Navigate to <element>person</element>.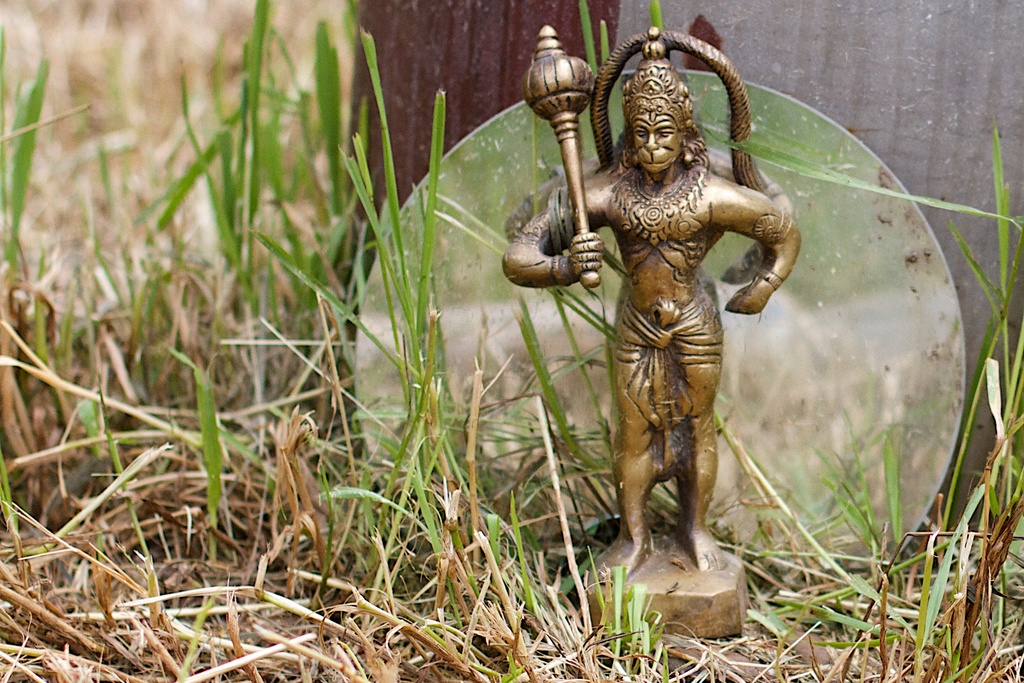
Navigation target: rect(513, 17, 819, 604).
